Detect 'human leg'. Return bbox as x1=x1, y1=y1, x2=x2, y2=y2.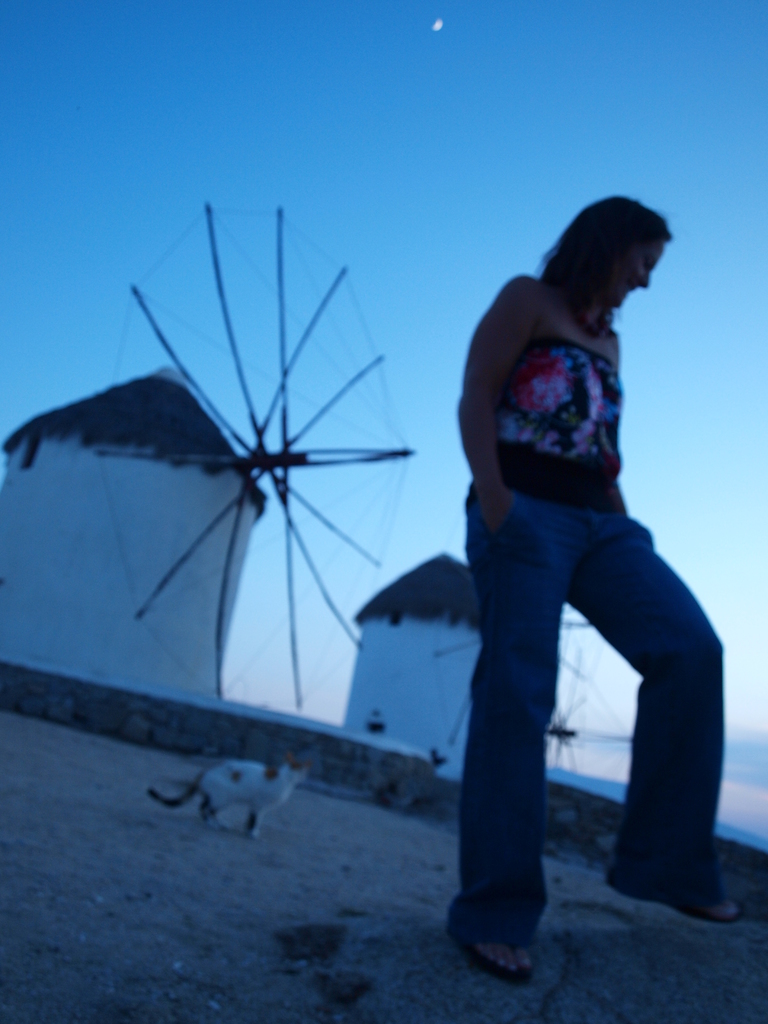
x1=562, y1=499, x2=744, y2=922.
